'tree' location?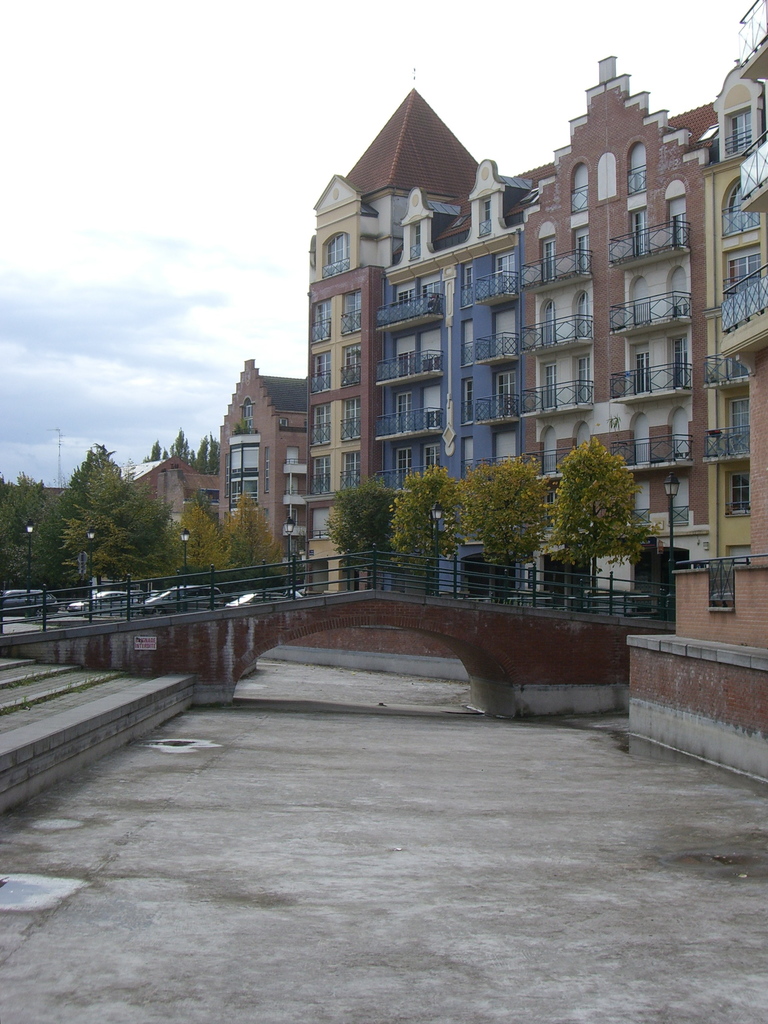
<box>166,494,254,579</box>
